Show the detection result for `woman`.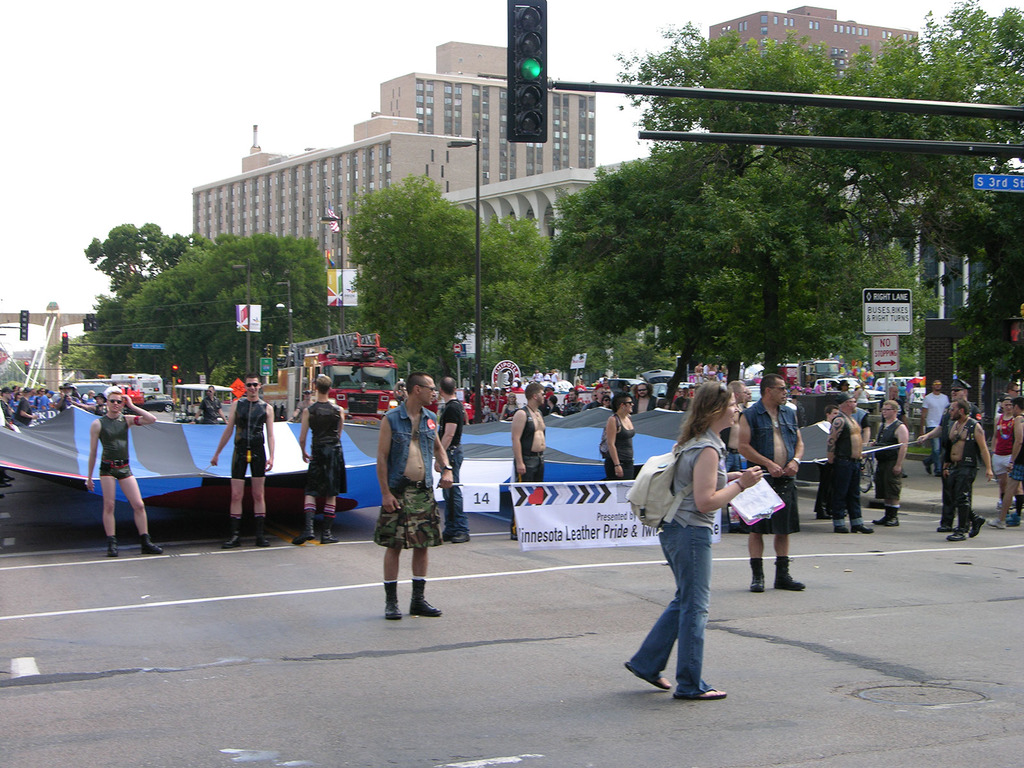
box(544, 394, 563, 417).
